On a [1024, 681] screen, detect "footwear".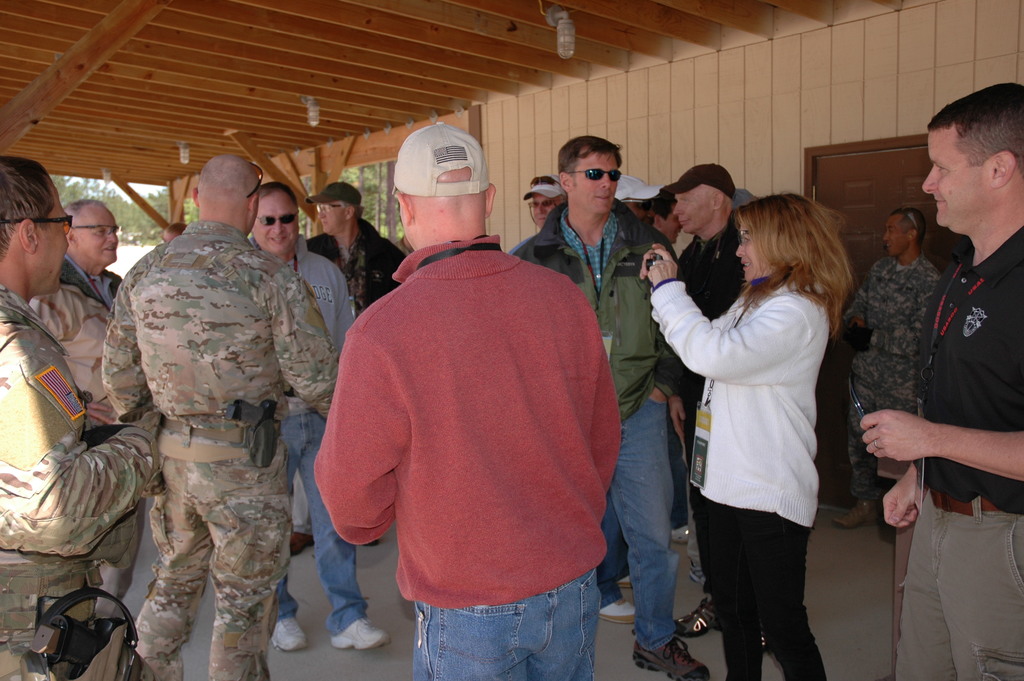
bbox=(604, 599, 640, 625).
